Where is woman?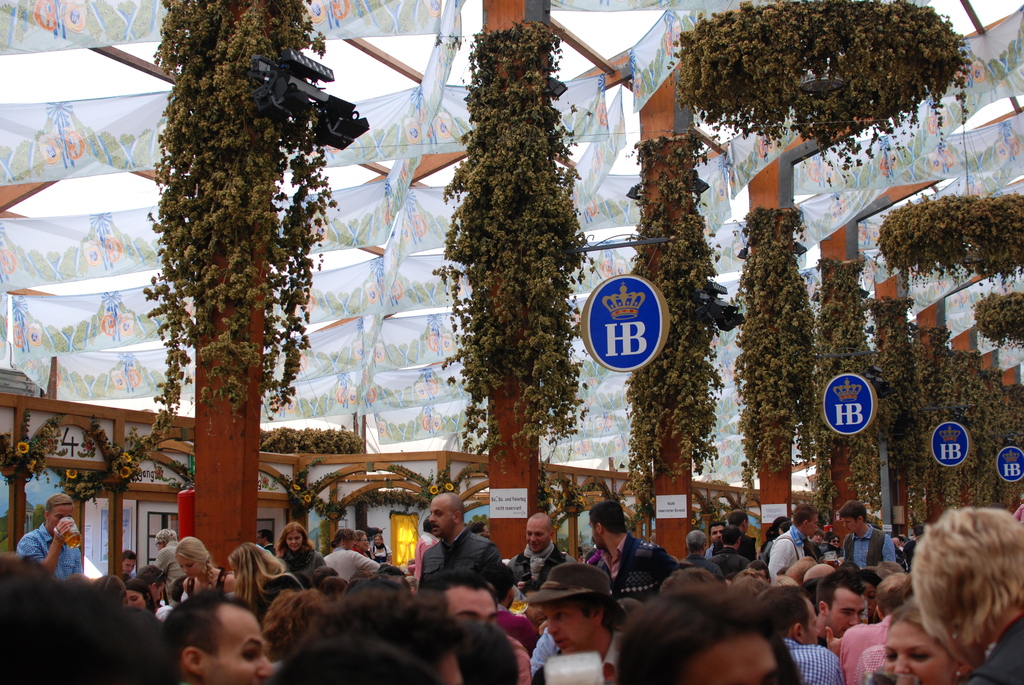
x1=881 y1=604 x2=972 y2=679.
